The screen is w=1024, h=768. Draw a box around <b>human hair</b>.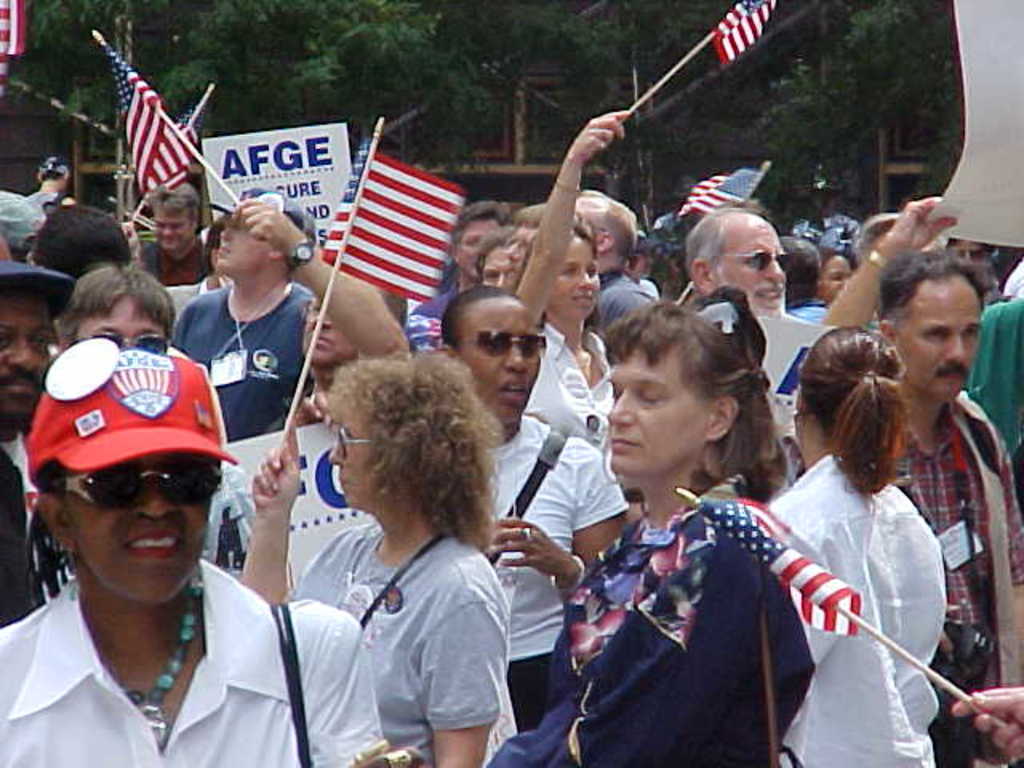
BBox(448, 197, 515, 250).
